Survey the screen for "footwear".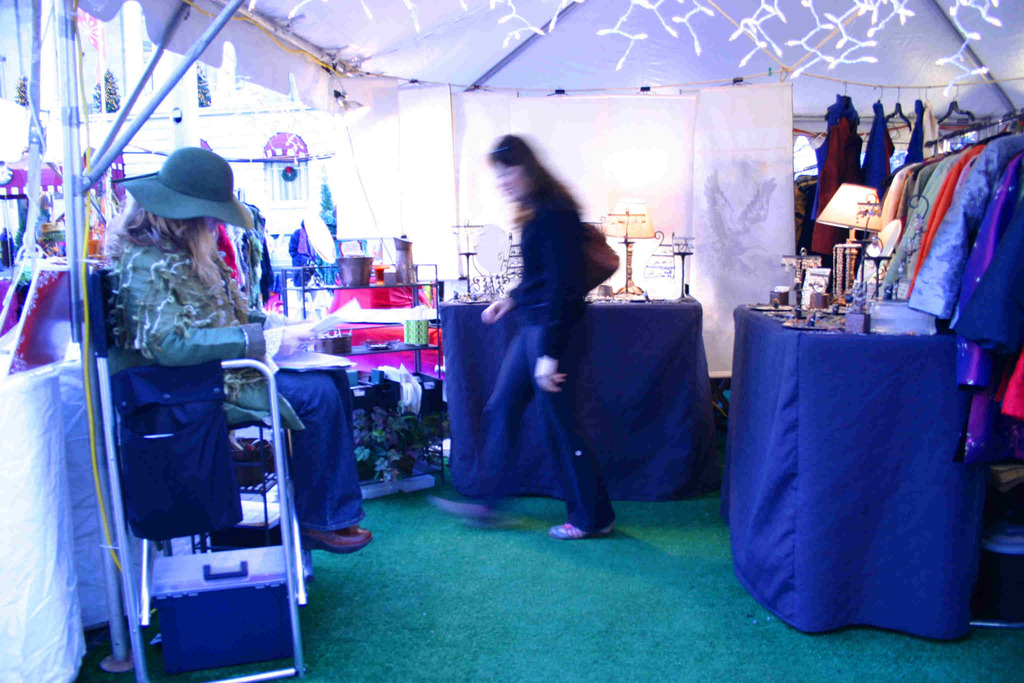
Survey found: bbox(548, 521, 610, 530).
